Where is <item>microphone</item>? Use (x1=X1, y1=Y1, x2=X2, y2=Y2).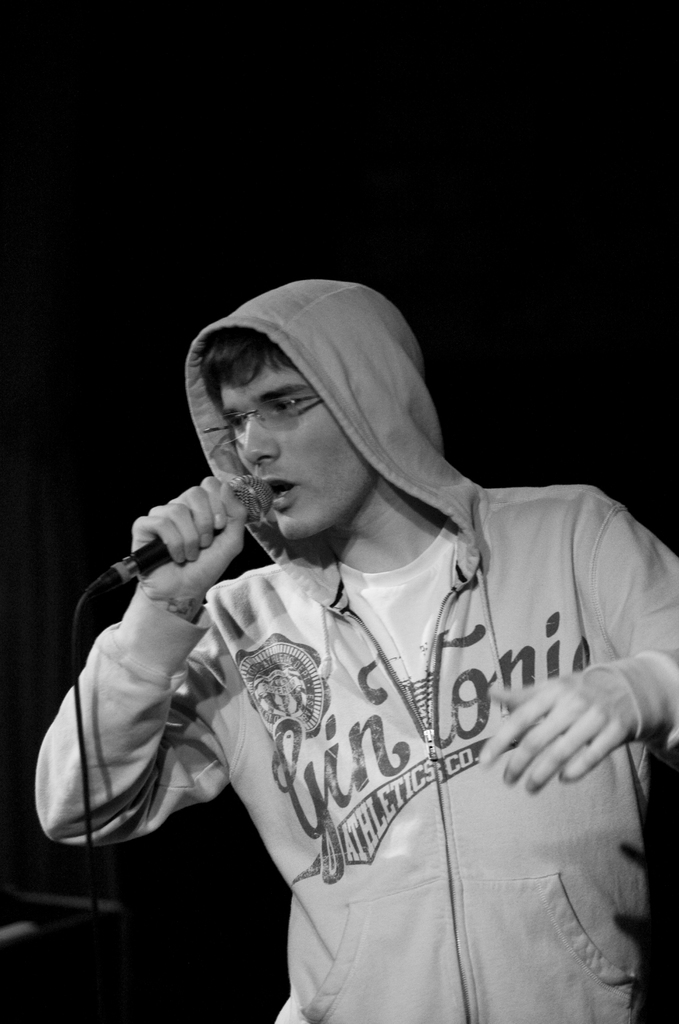
(x1=100, y1=477, x2=271, y2=618).
